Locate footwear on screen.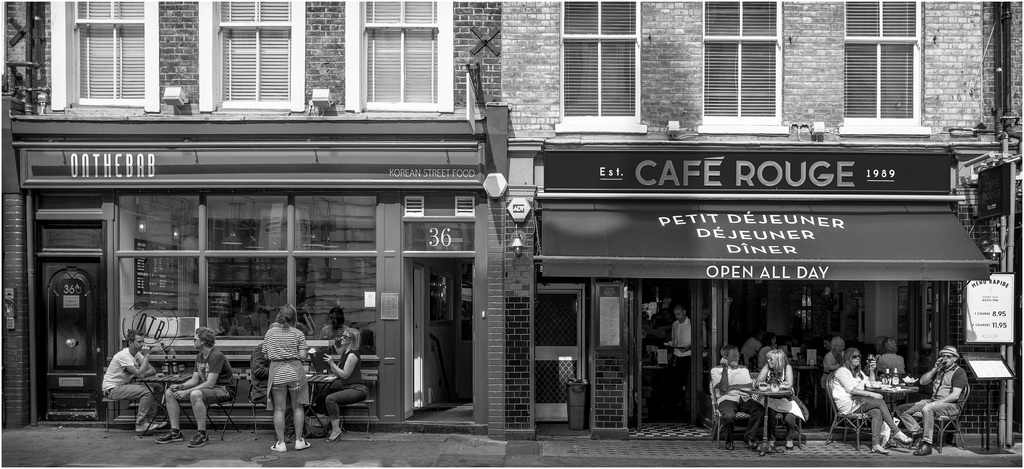
On screen at crop(911, 445, 925, 454).
